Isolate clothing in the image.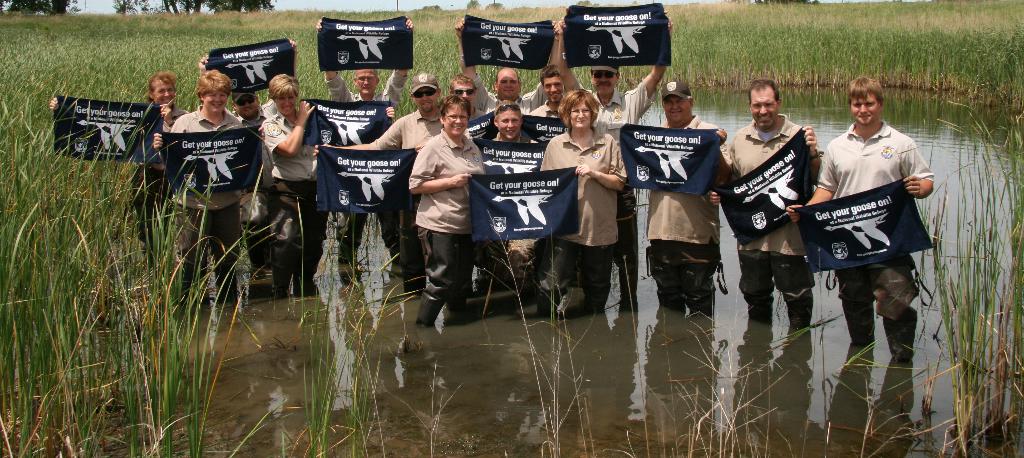
Isolated region: bbox(369, 112, 440, 283).
